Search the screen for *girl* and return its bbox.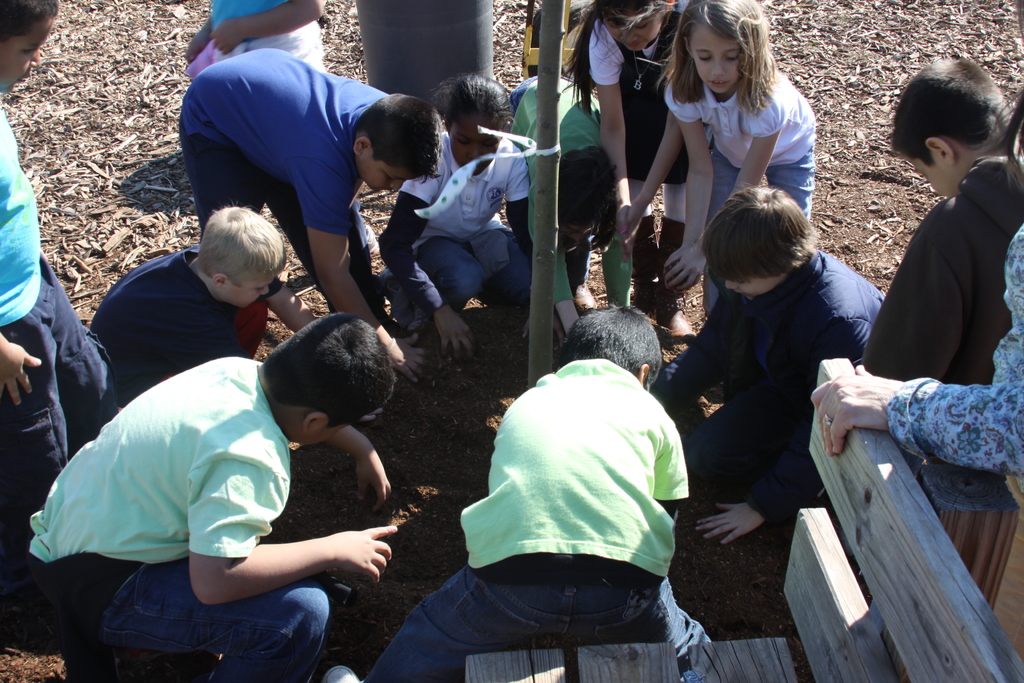
Found: (x1=562, y1=0, x2=697, y2=339).
